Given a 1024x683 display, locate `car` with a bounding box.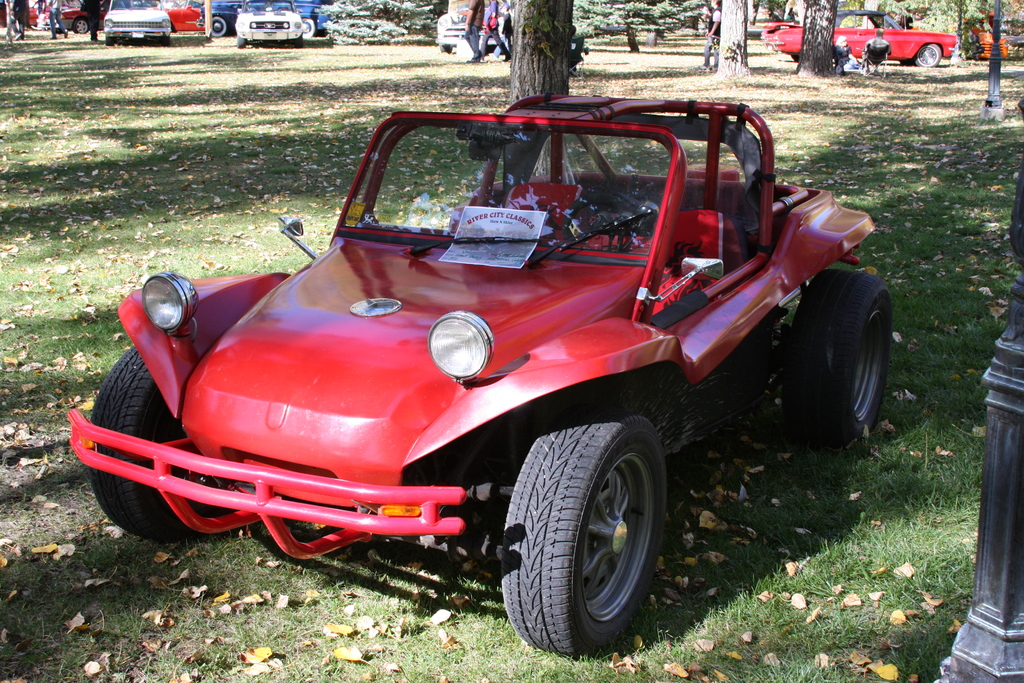
Located: (x1=760, y1=0, x2=955, y2=74).
